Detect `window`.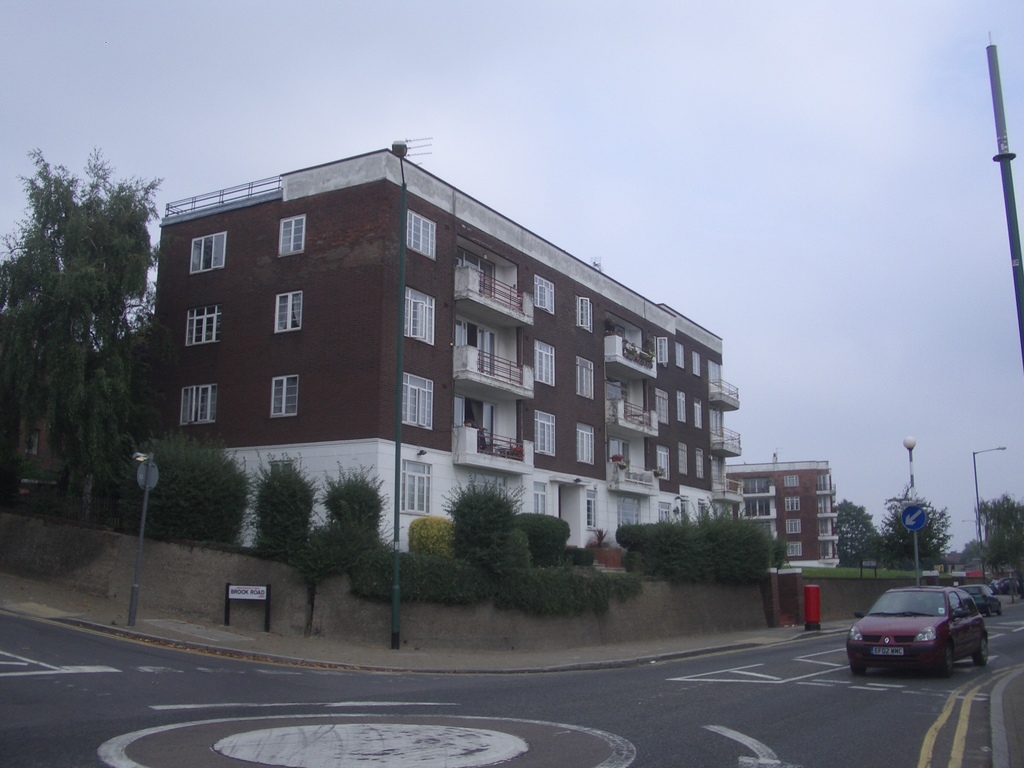
Detected at bbox=(694, 447, 705, 477).
